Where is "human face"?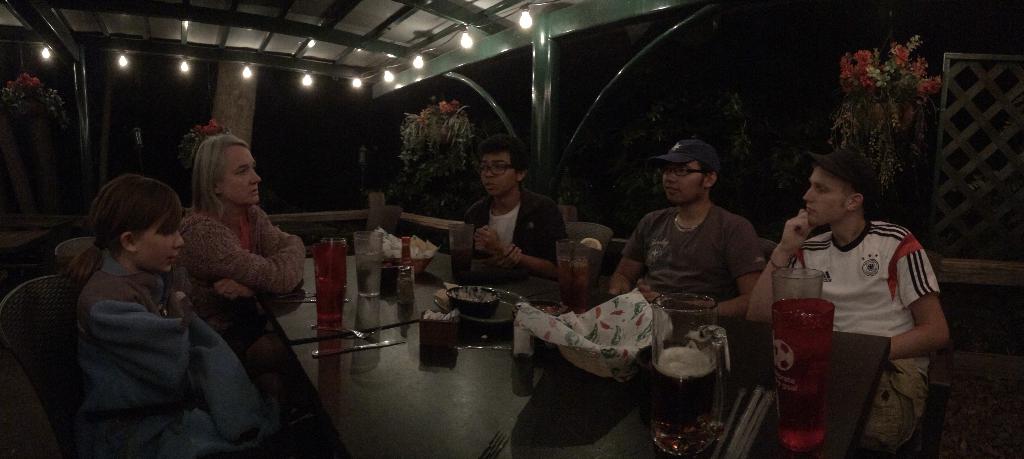
region(664, 156, 705, 204).
